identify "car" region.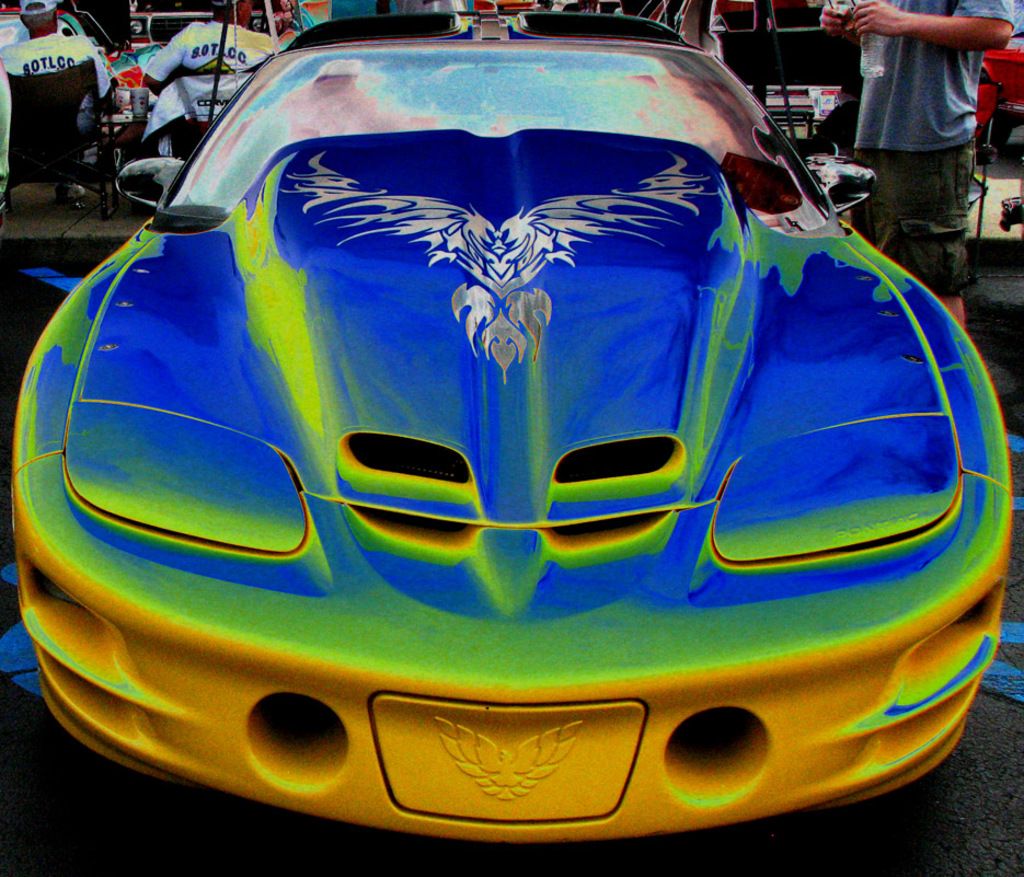
Region: BBox(8, 7, 1012, 841).
